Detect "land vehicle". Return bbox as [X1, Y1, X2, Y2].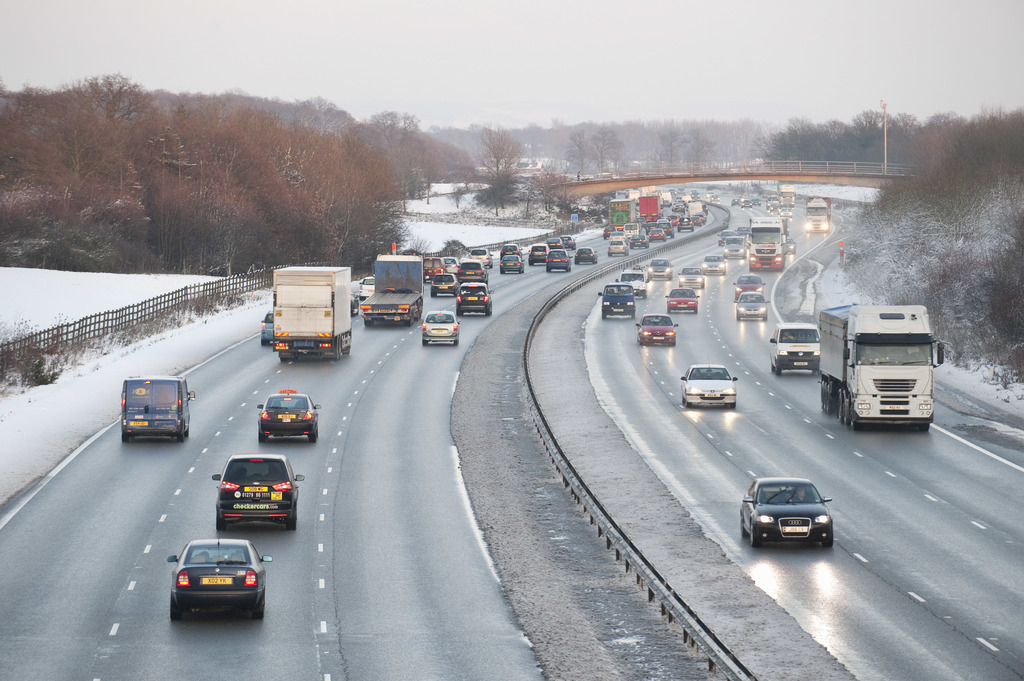
[634, 312, 678, 348].
